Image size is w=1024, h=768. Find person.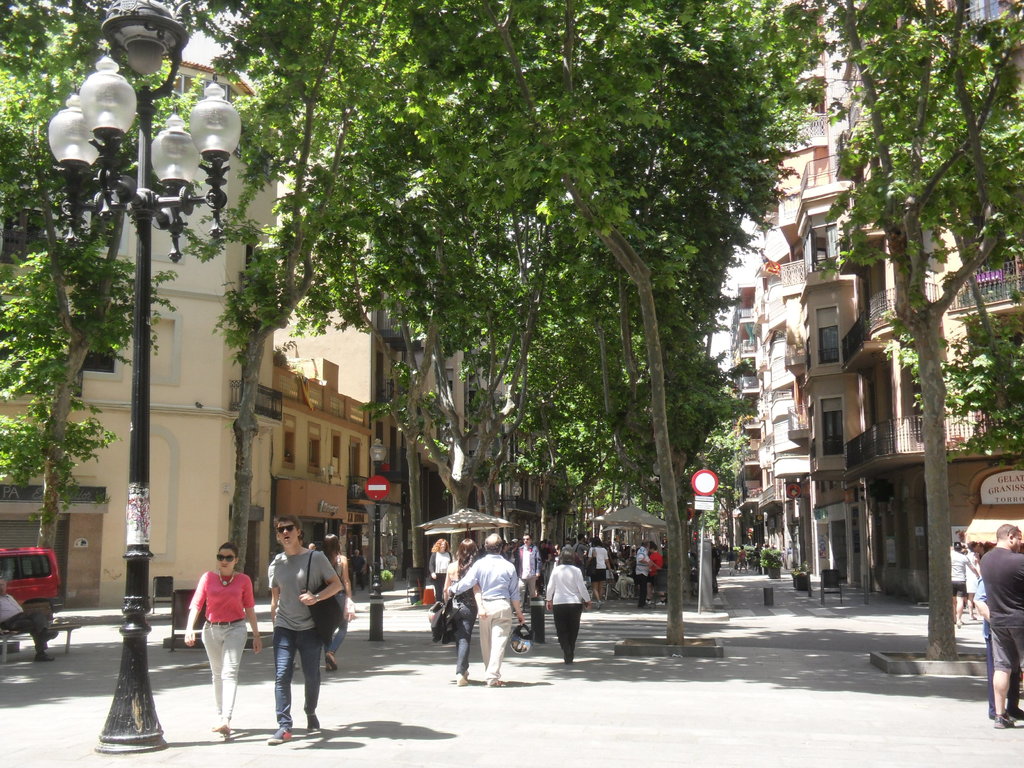
[left=979, top=522, right=1023, bottom=726].
